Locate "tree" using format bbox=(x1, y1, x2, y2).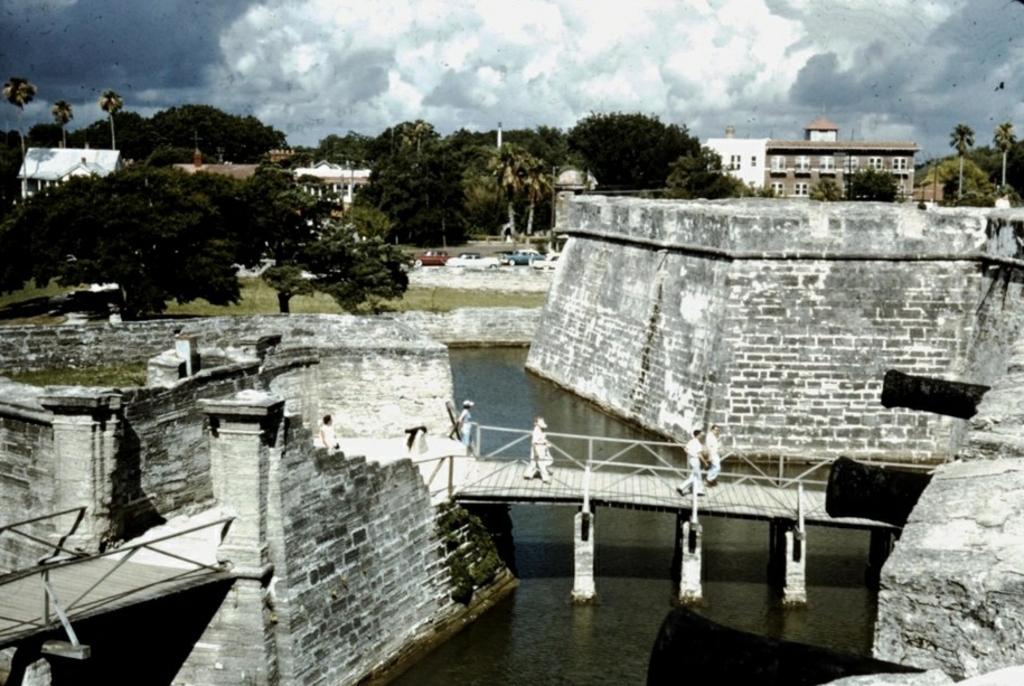
bbox=(843, 166, 900, 199).
